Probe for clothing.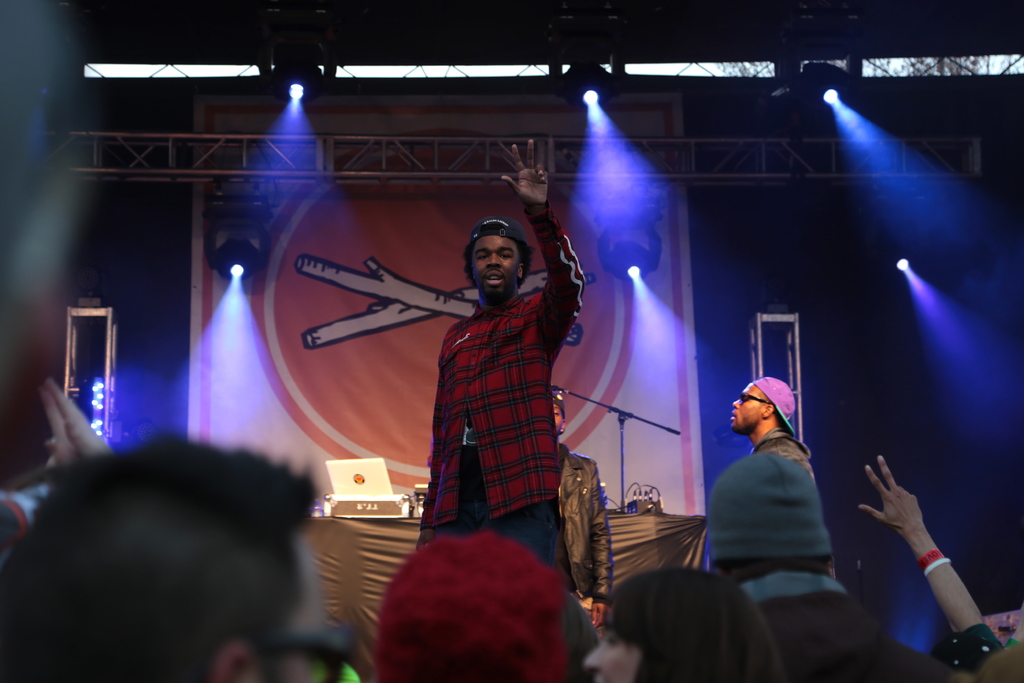
Probe result: [left=982, top=639, right=1023, bottom=682].
